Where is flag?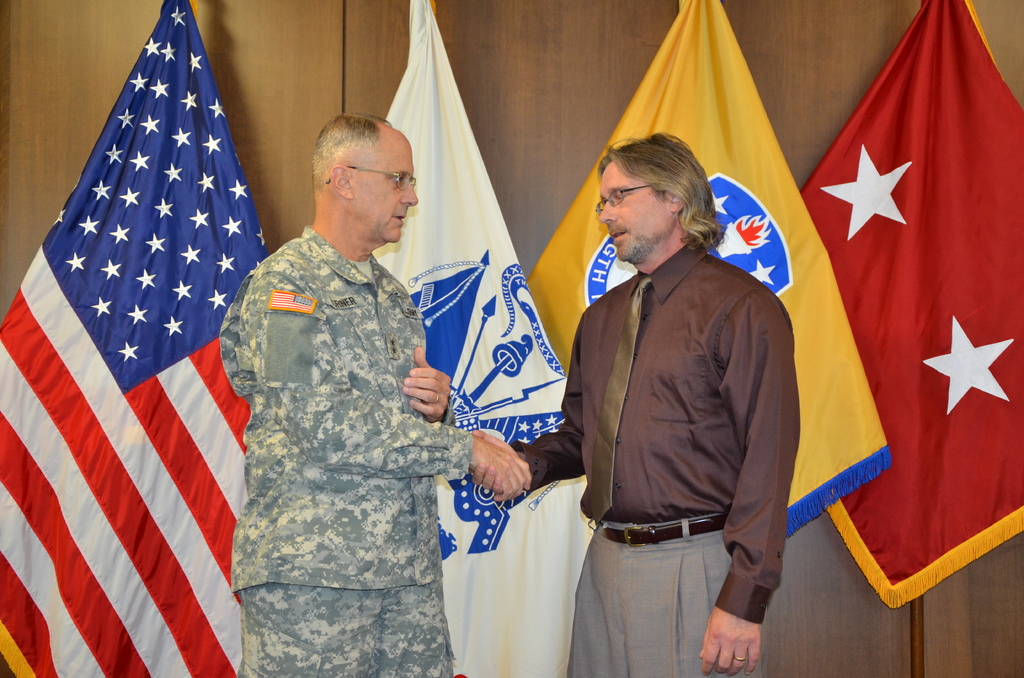
<region>0, 0, 269, 677</region>.
